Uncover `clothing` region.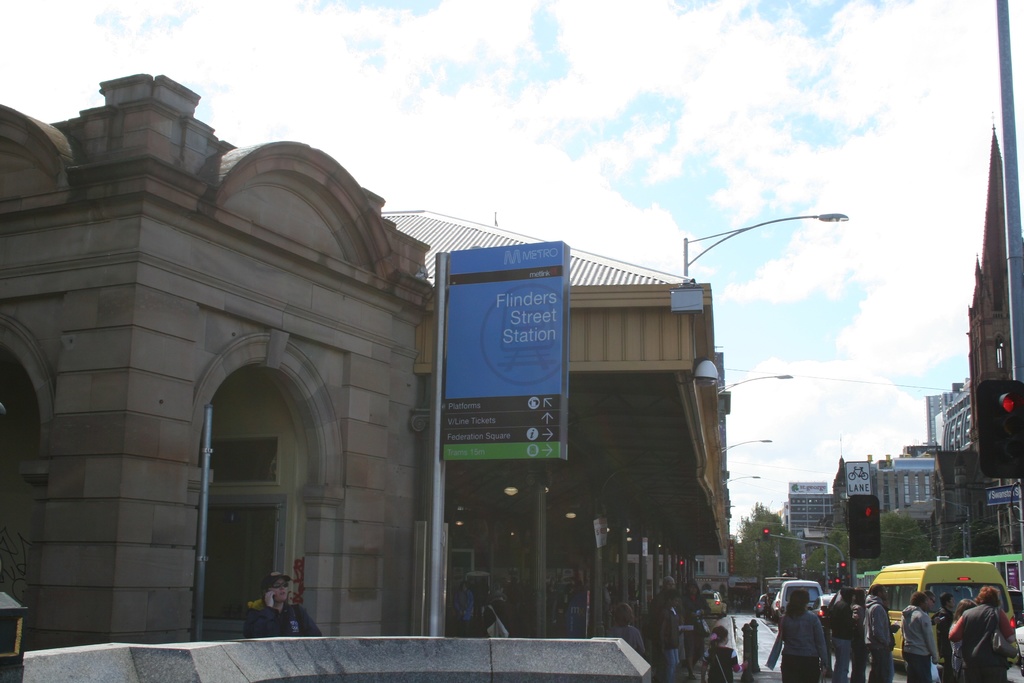
Uncovered: 243/599/325/636.
